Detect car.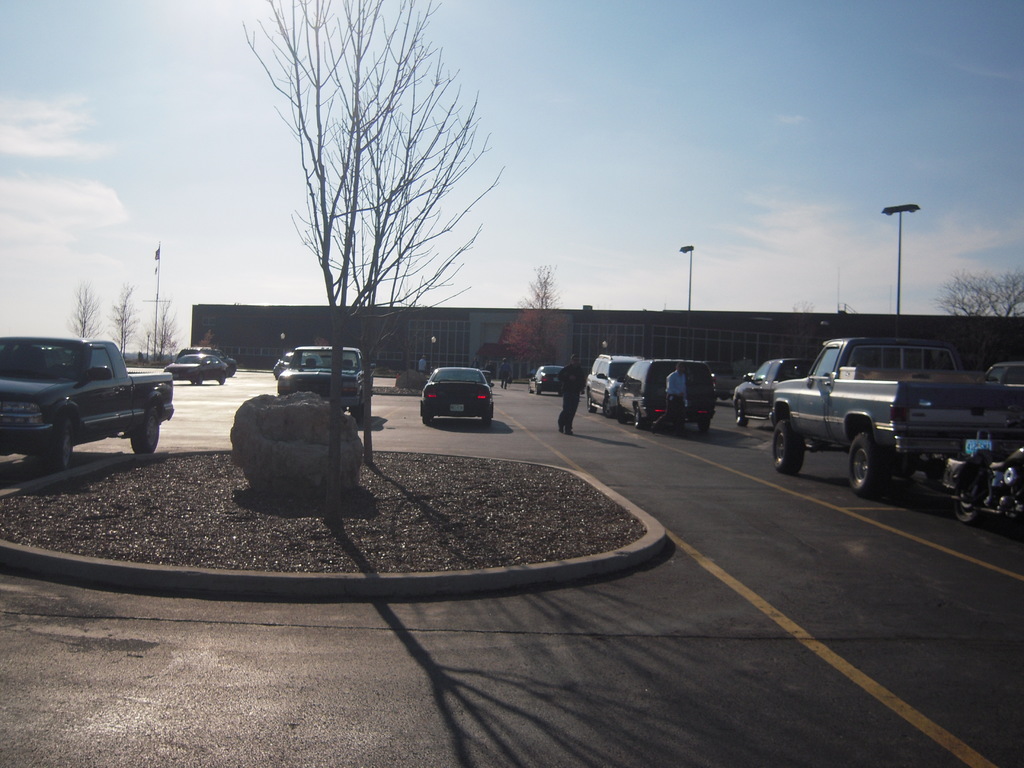
Detected at (left=0, top=335, right=175, bottom=470).
